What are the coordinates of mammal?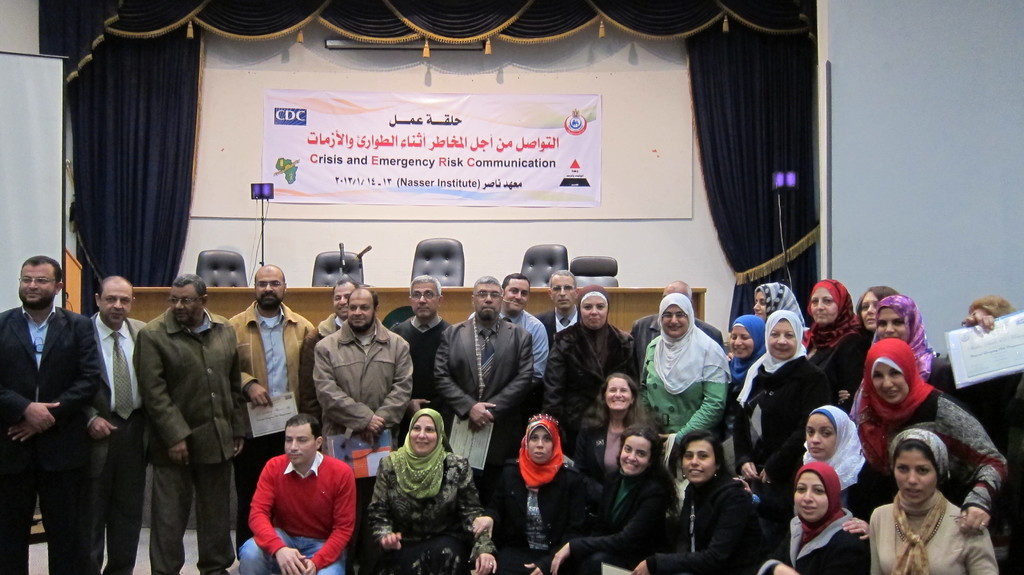
(228, 260, 312, 566).
